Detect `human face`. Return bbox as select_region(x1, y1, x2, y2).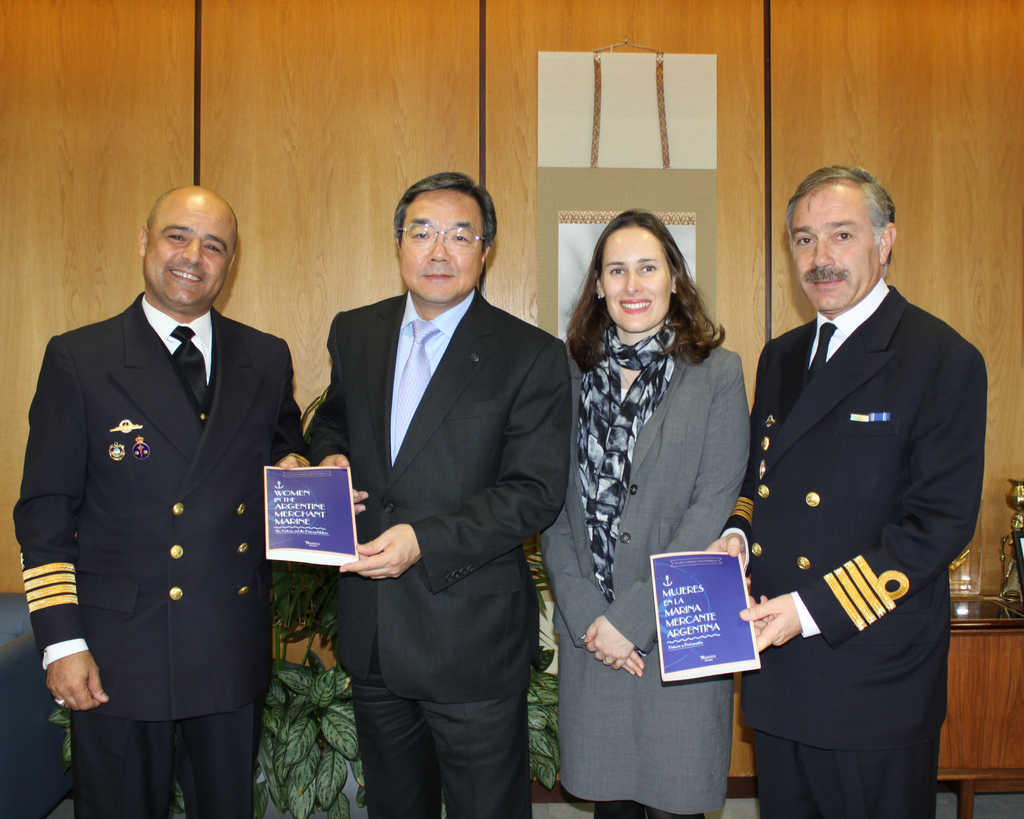
select_region(143, 193, 232, 308).
